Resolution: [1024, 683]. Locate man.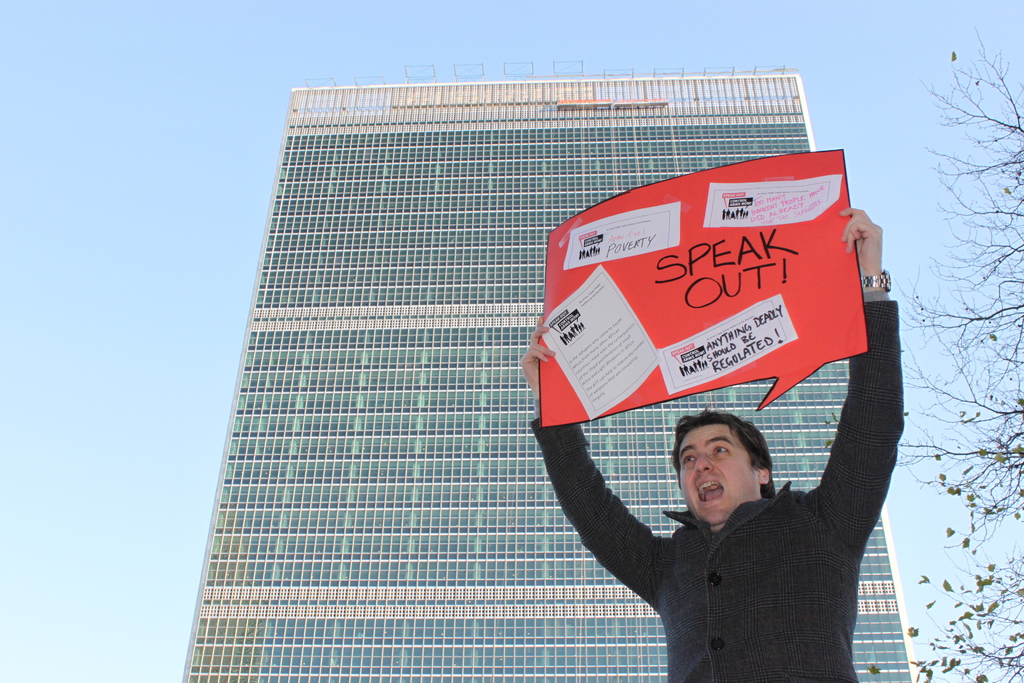
<bbox>574, 354, 899, 661</bbox>.
